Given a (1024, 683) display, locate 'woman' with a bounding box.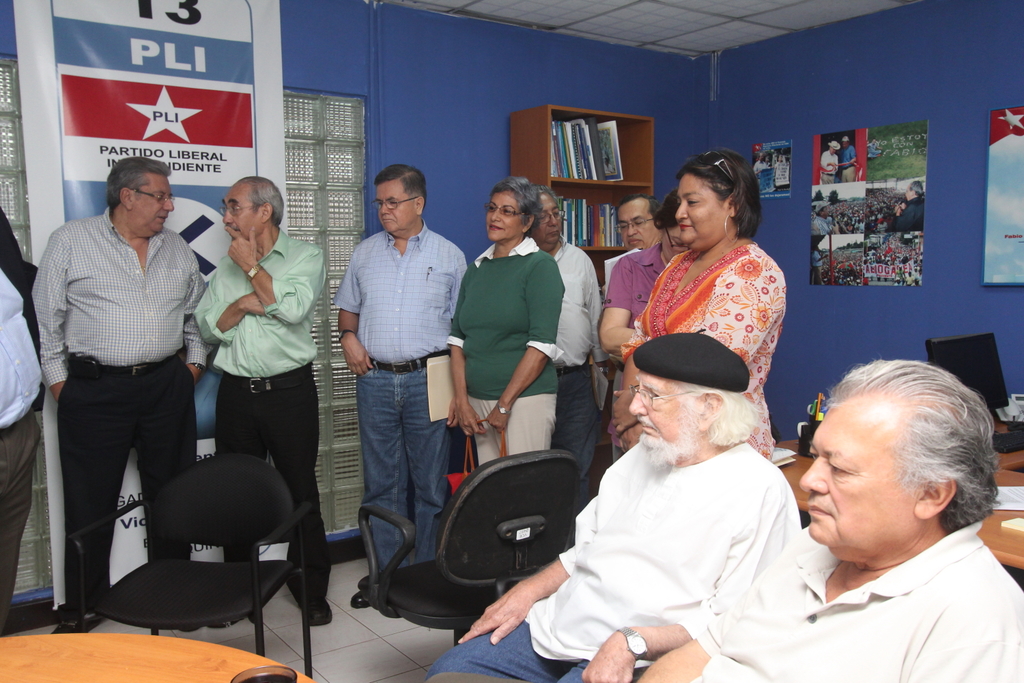
Located: [left=597, top=187, right=689, bottom=456].
